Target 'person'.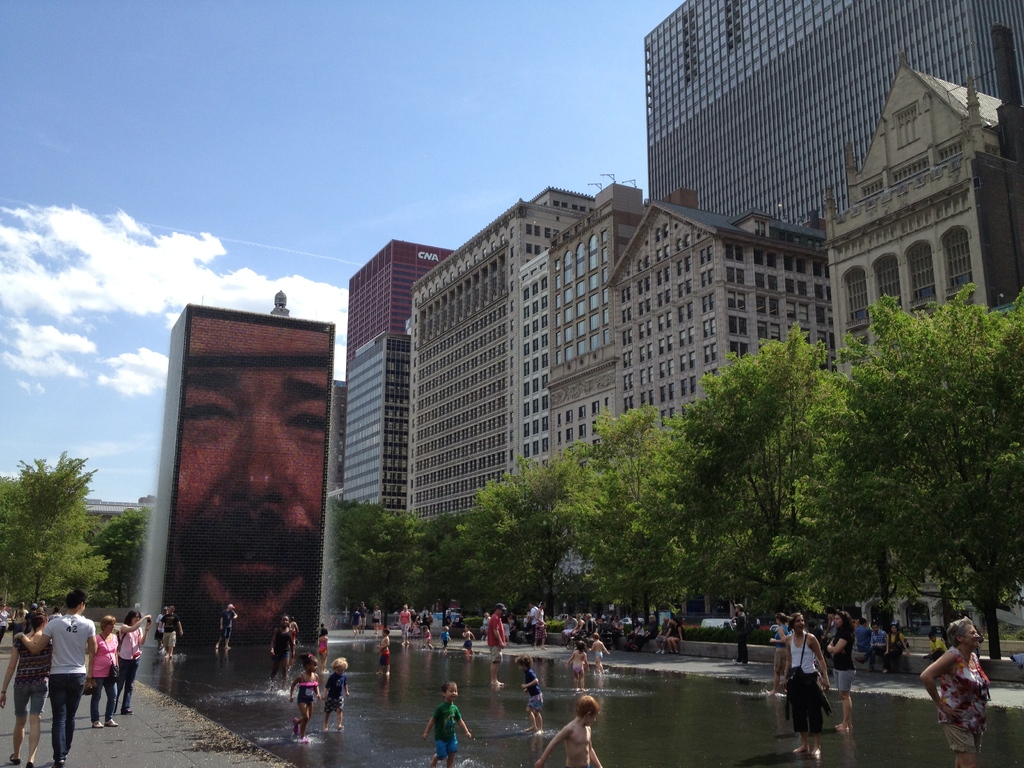
Target region: Rect(374, 628, 396, 675).
